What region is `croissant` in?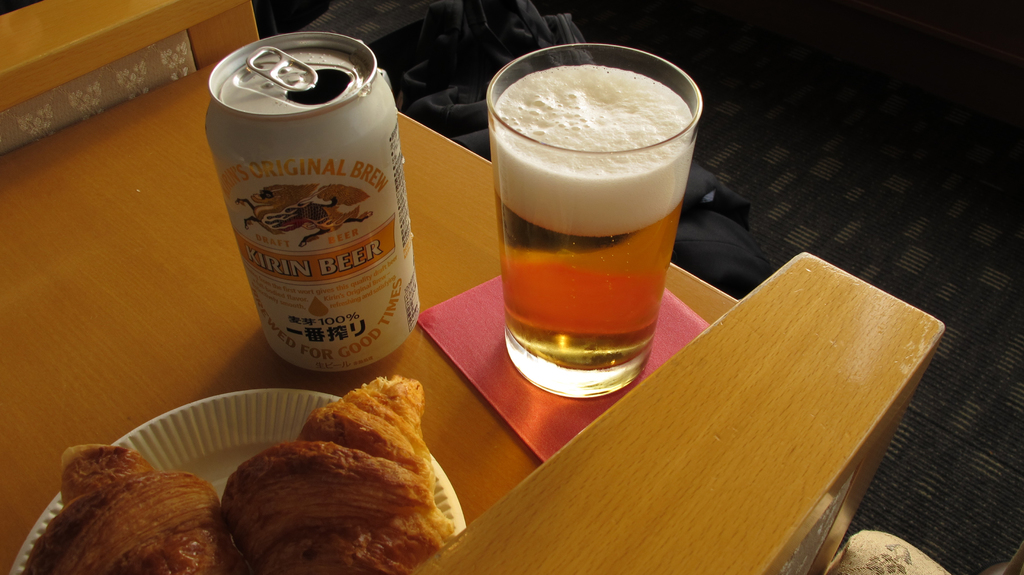
bbox=[43, 465, 214, 574].
